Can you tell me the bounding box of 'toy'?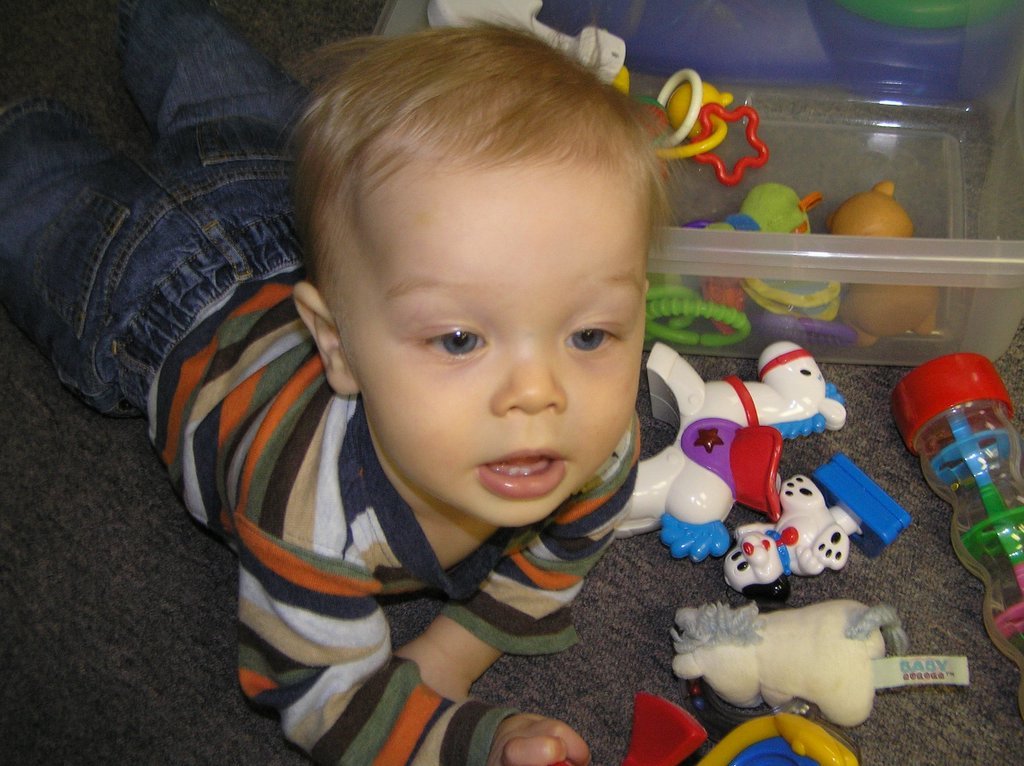
(x1=648, y1=181, x2=851, y2=345).
